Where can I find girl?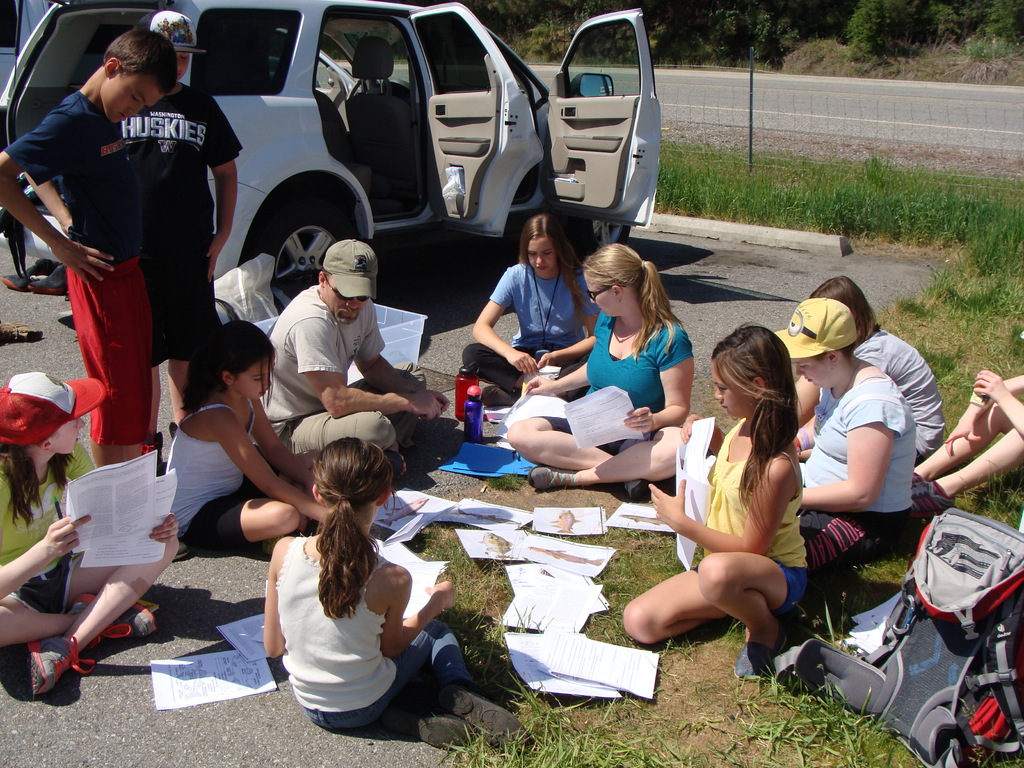
You can find it at crop(0, 371, 182, 696).
